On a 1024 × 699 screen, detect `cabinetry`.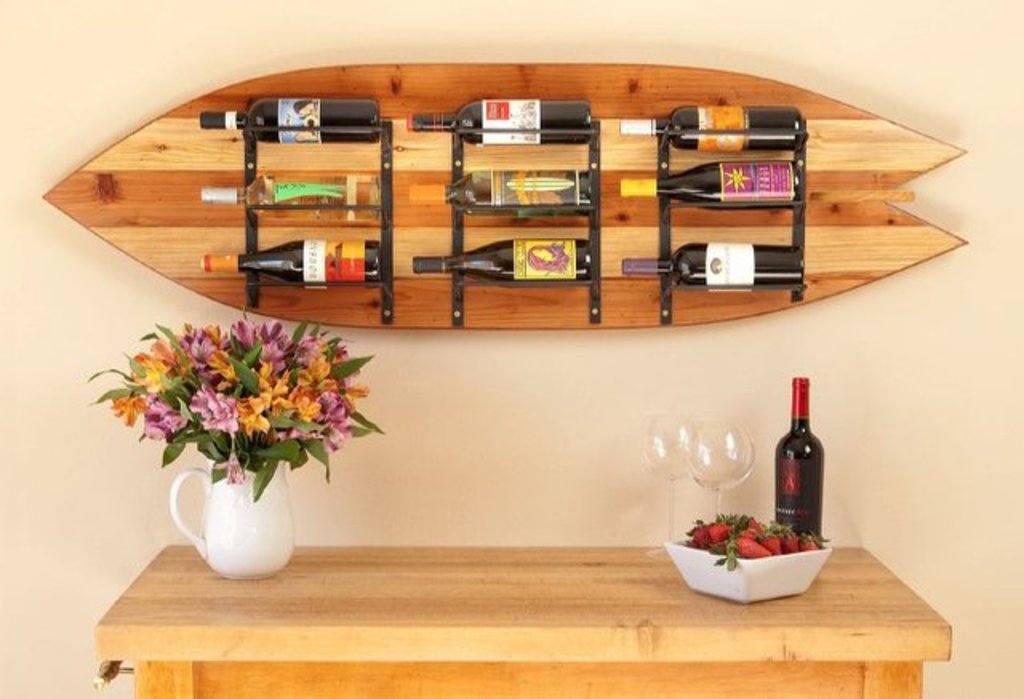
pyautogui.locateOnScreen(190, 98, 395, 328).
